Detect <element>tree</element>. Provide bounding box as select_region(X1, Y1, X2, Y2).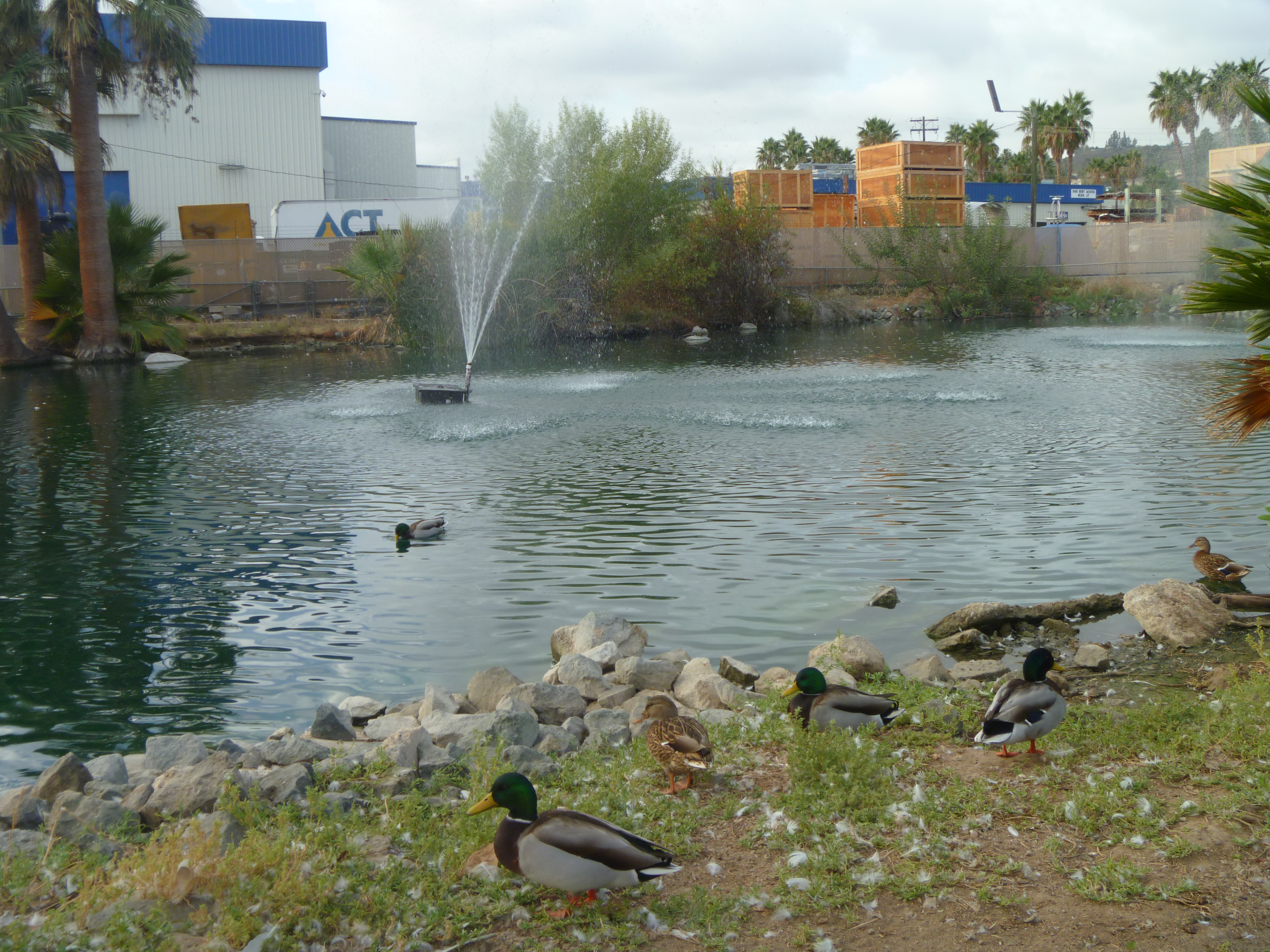
select_region(298, 29, 312, 52).
